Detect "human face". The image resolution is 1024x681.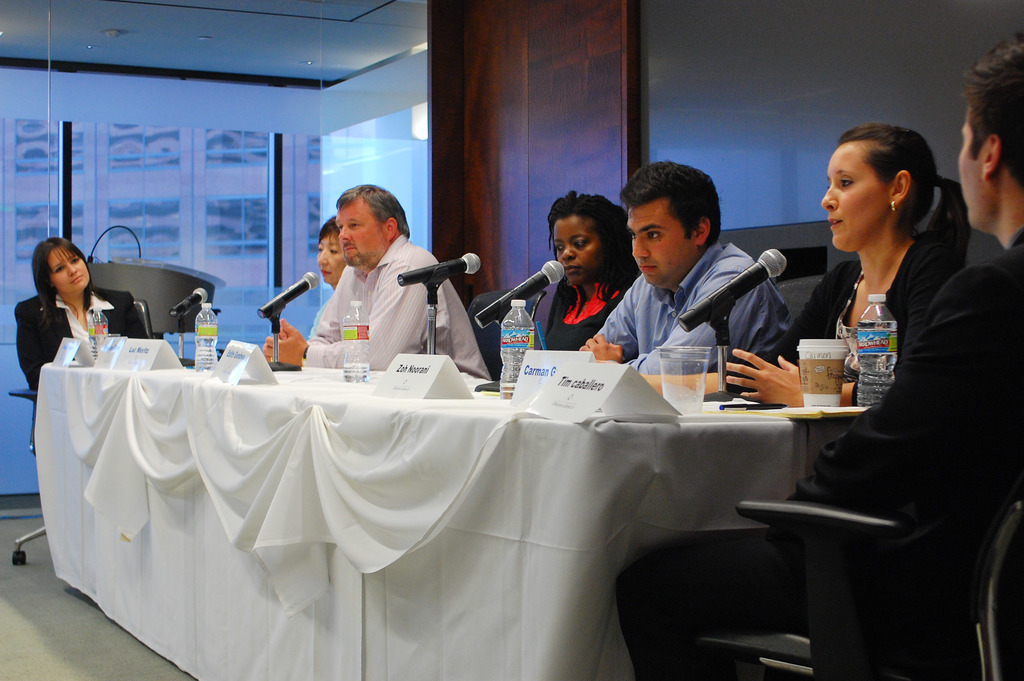
316/240/343/284.
